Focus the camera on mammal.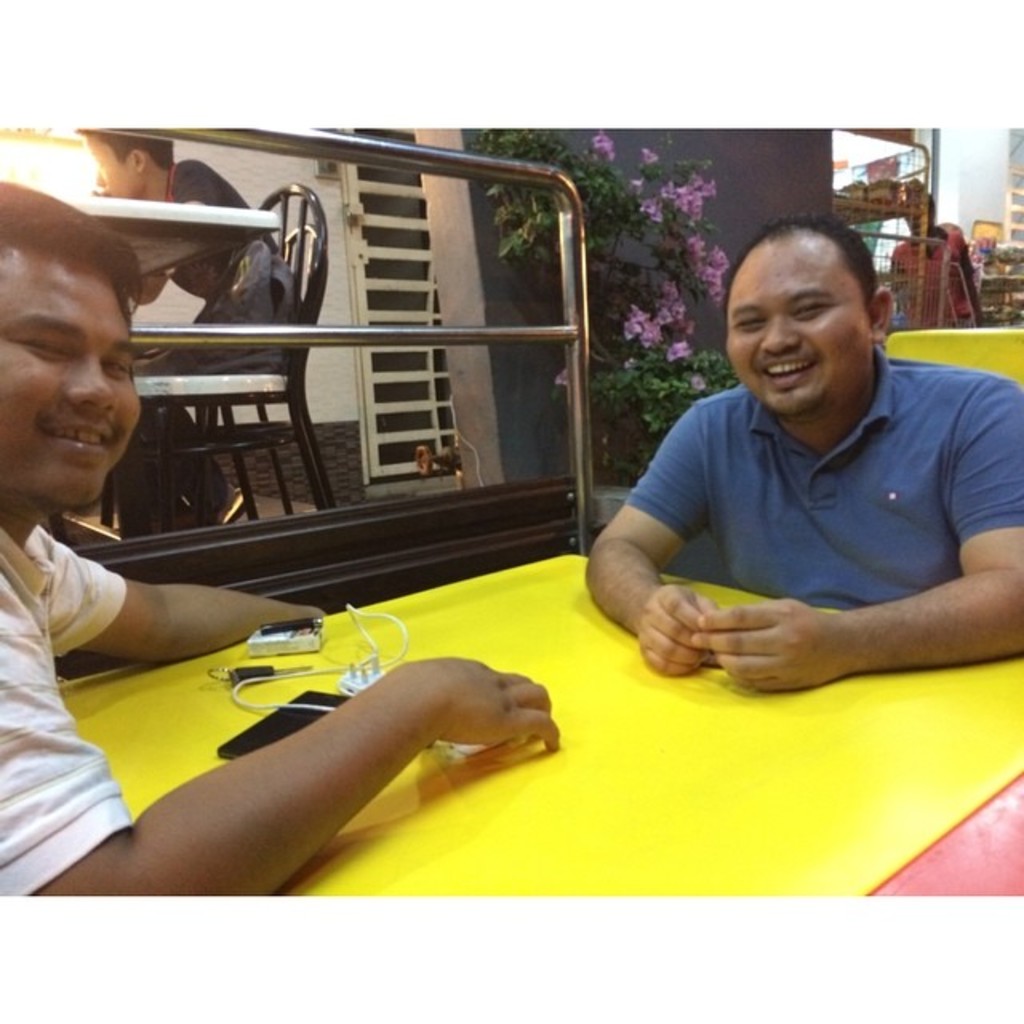
Focus region: bbox=[0, 182, 566, 901].
